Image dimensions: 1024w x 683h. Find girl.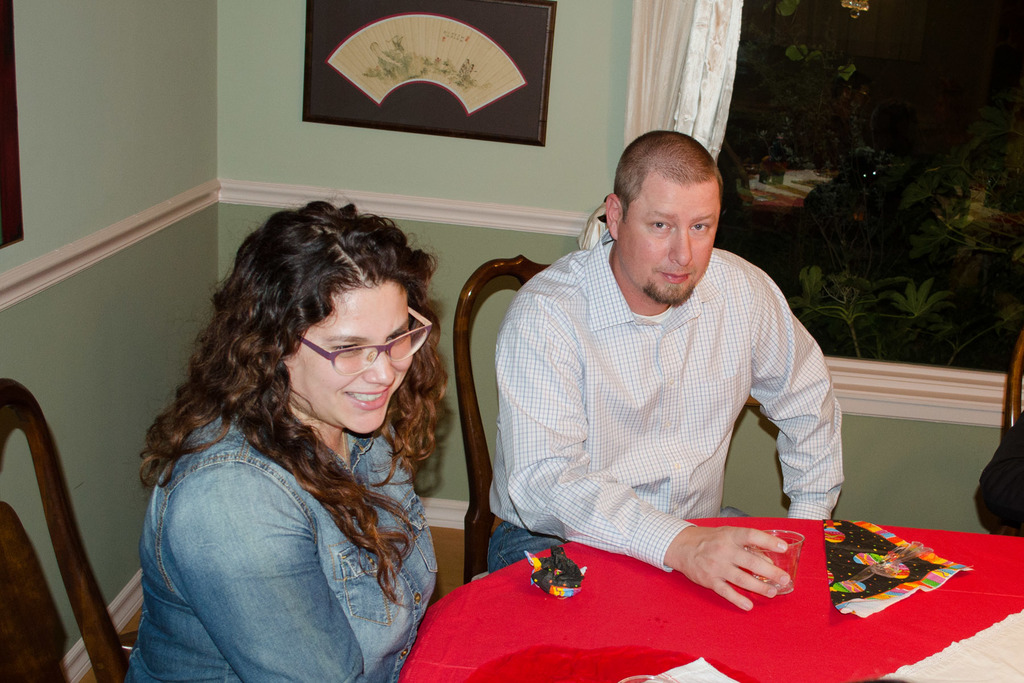
<region>115, 181, 451, 682</region>.
